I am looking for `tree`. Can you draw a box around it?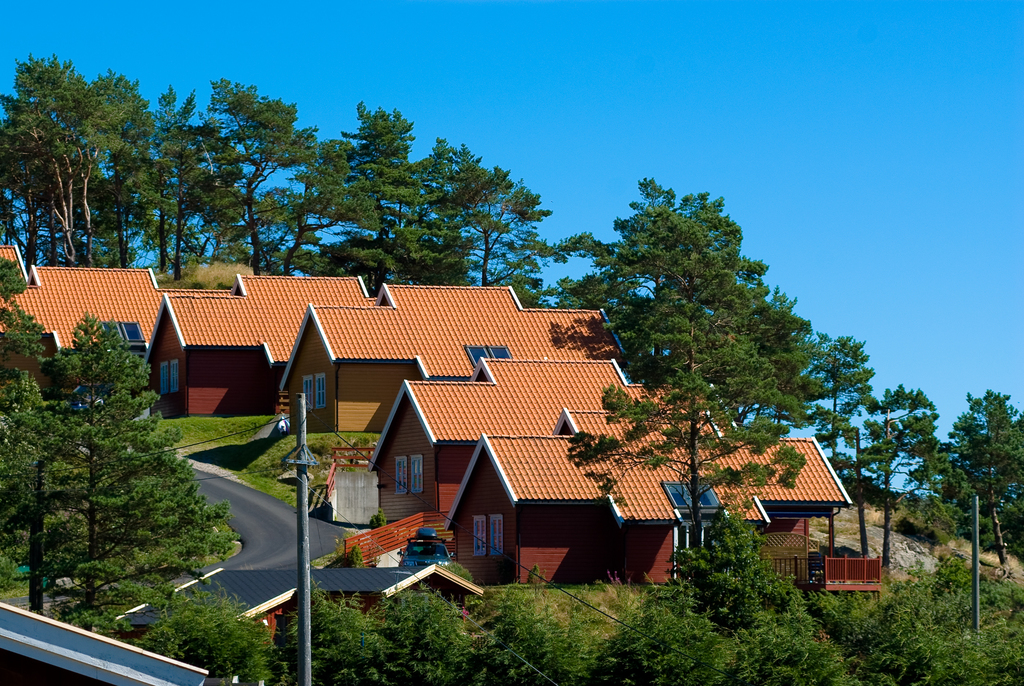
Sure, the bounding box is {"left": 444, "top": 138, "right": 551, "bottom": 316}.
